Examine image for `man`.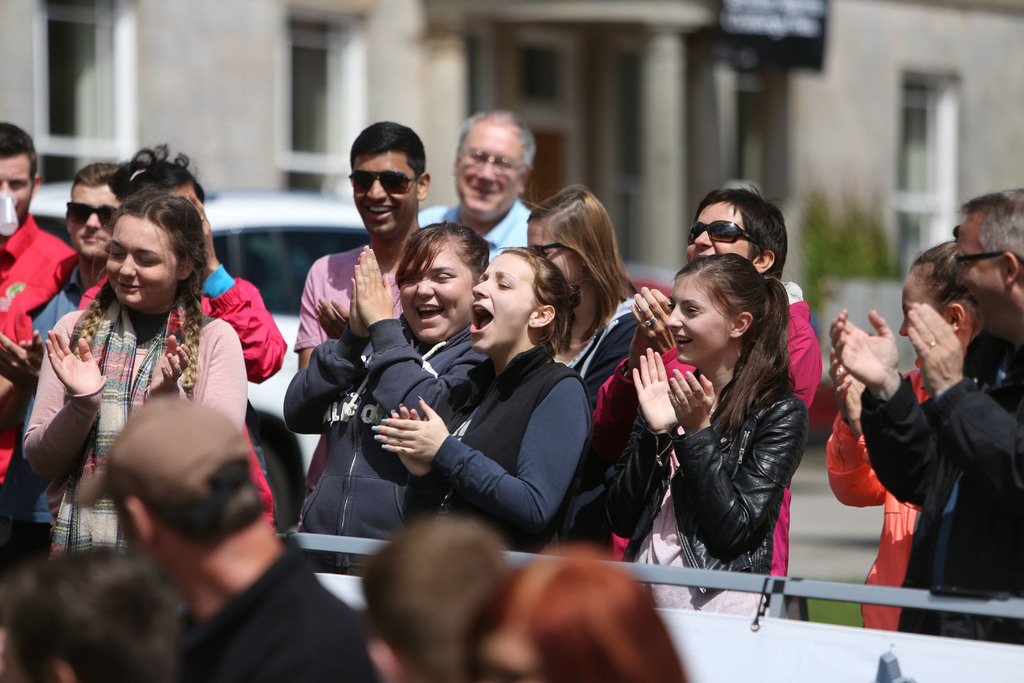
Examination result: (x1=401, y1=108, x2=577, y2=290).
